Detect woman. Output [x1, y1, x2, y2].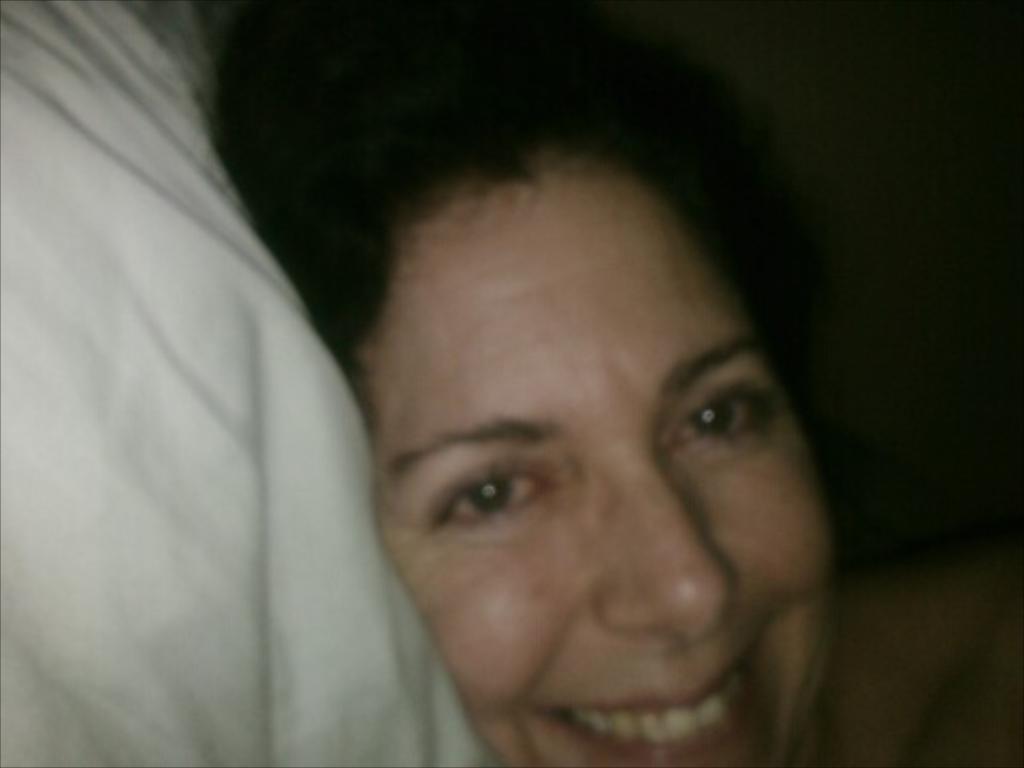
[341, 90, 796, 736].
